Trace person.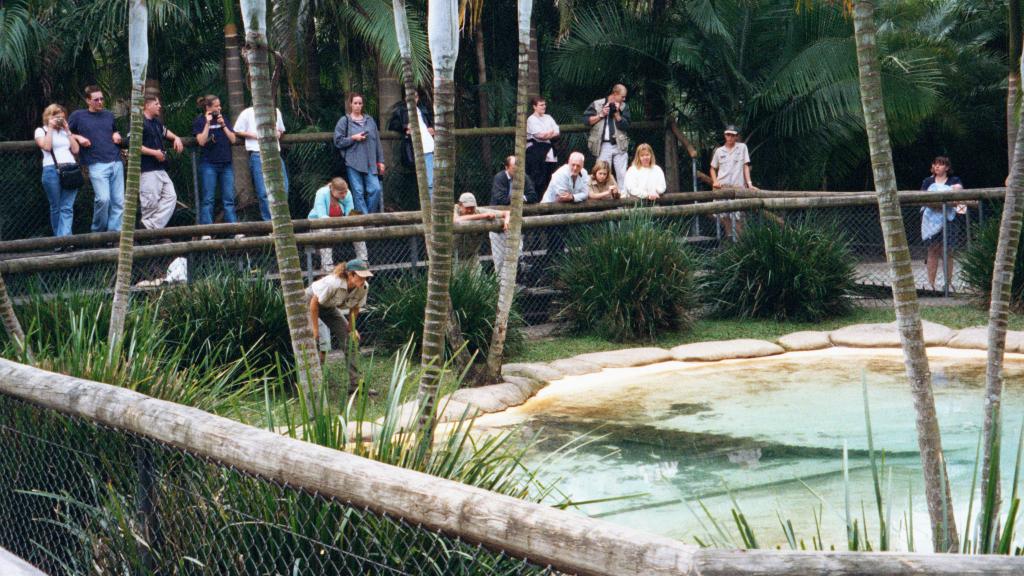
Traced to left=32, top=105, right=81, bottom=251.
